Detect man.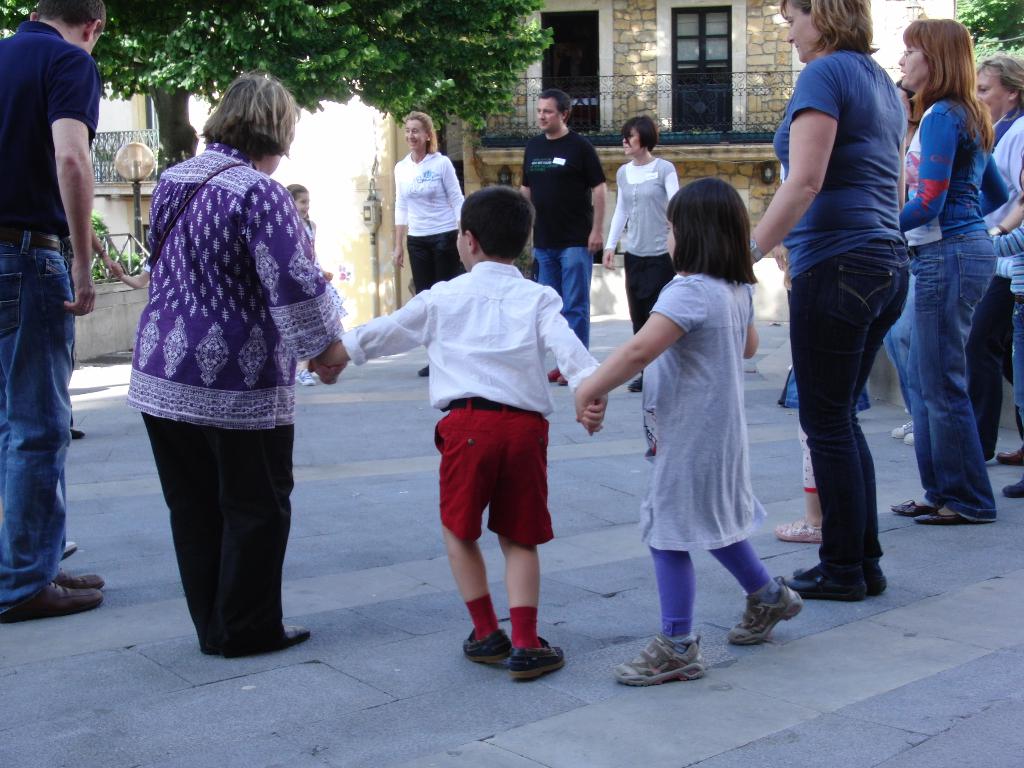
Detected at Rect(0, 0, 102, 624).
